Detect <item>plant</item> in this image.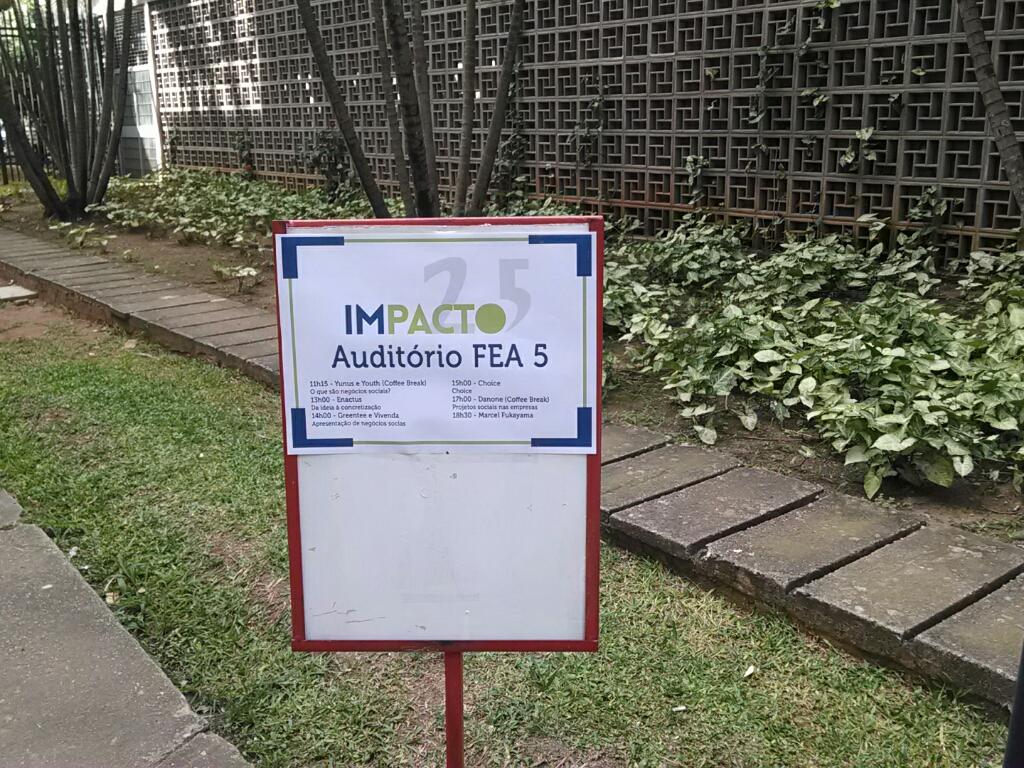
Detection: locate(92, 233, 115, 254).
